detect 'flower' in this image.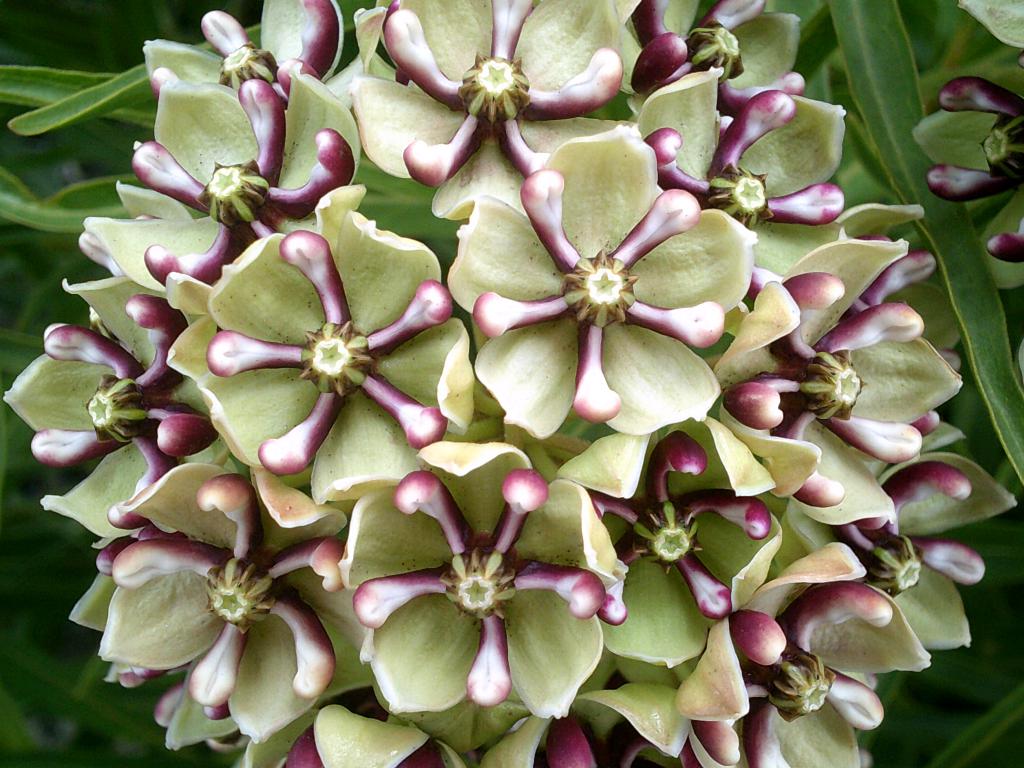
Detection: bbox(344, 495, 604, 731).
